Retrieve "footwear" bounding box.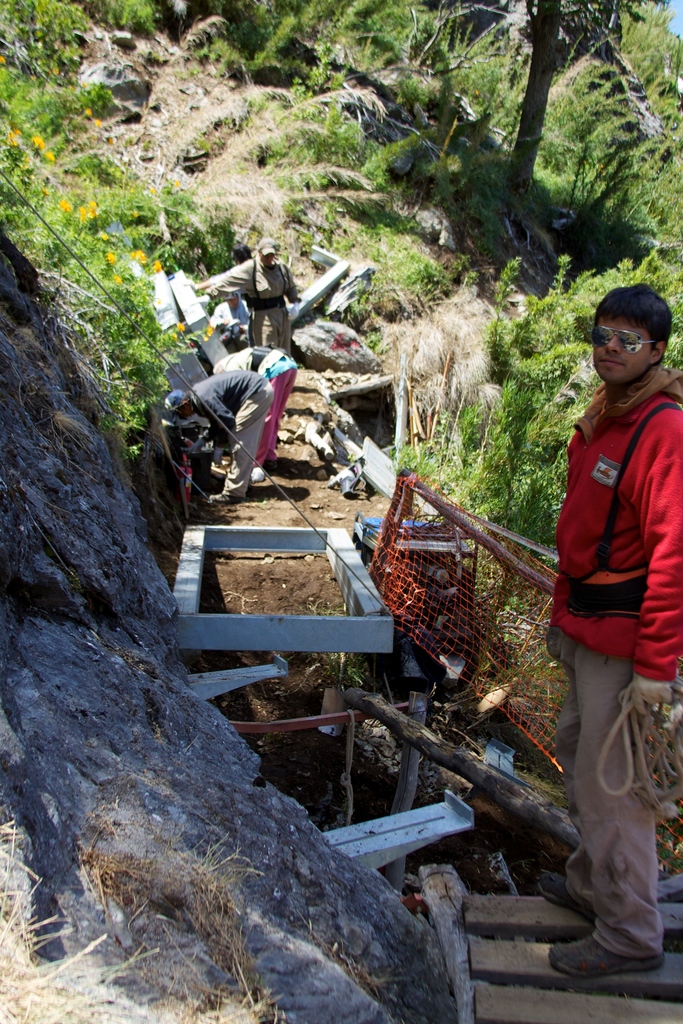
Bounding box: <bbox>253, 461, 264, 481</bbox>.
